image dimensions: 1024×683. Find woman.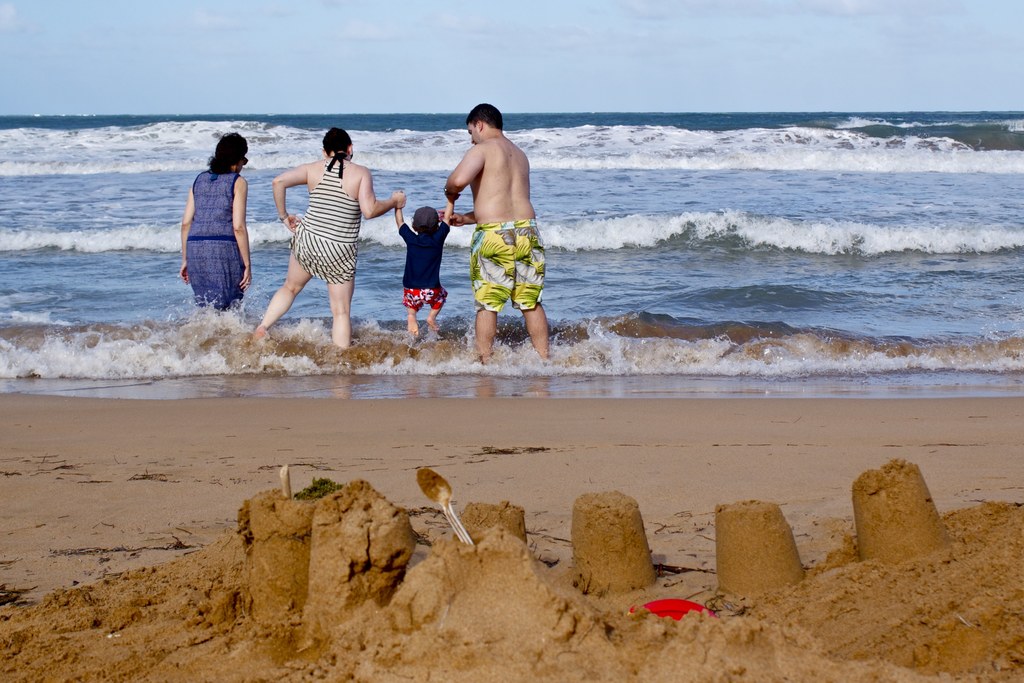
region(258, 120, 385, 338).
